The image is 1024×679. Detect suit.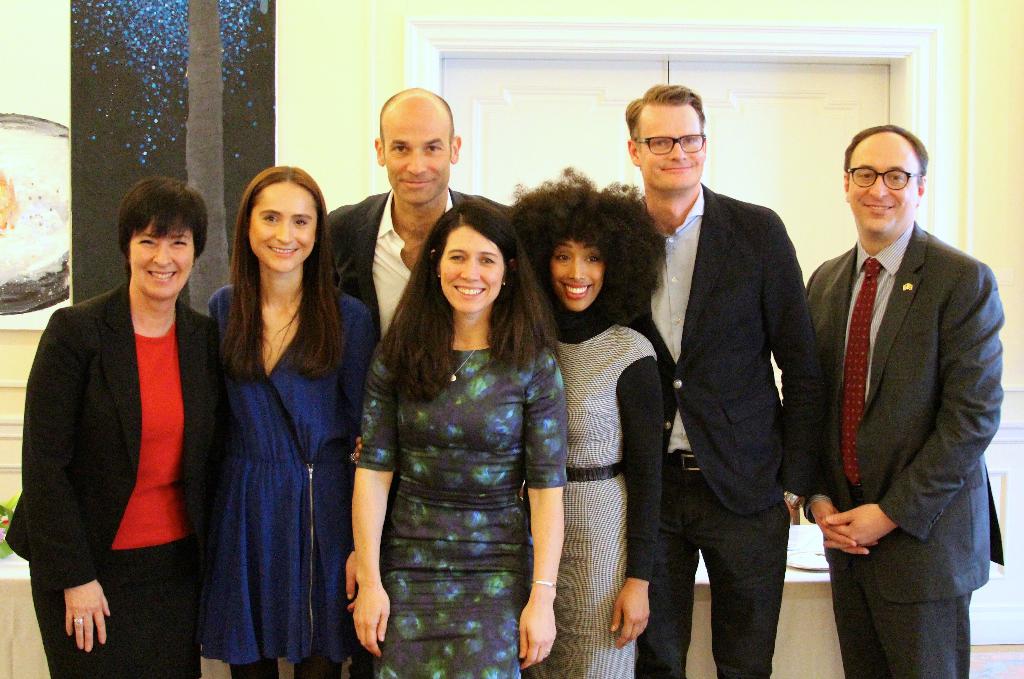
Detection: BBox(639, 93, 831, 672).
